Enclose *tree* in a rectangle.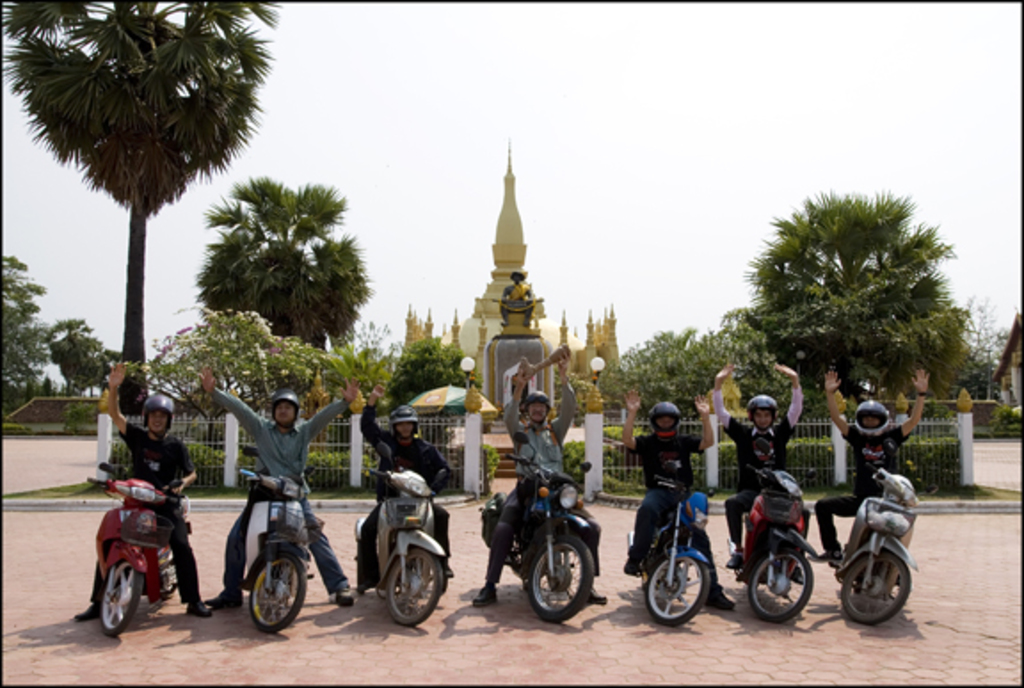
bbox(729, 181, 955, 443).
